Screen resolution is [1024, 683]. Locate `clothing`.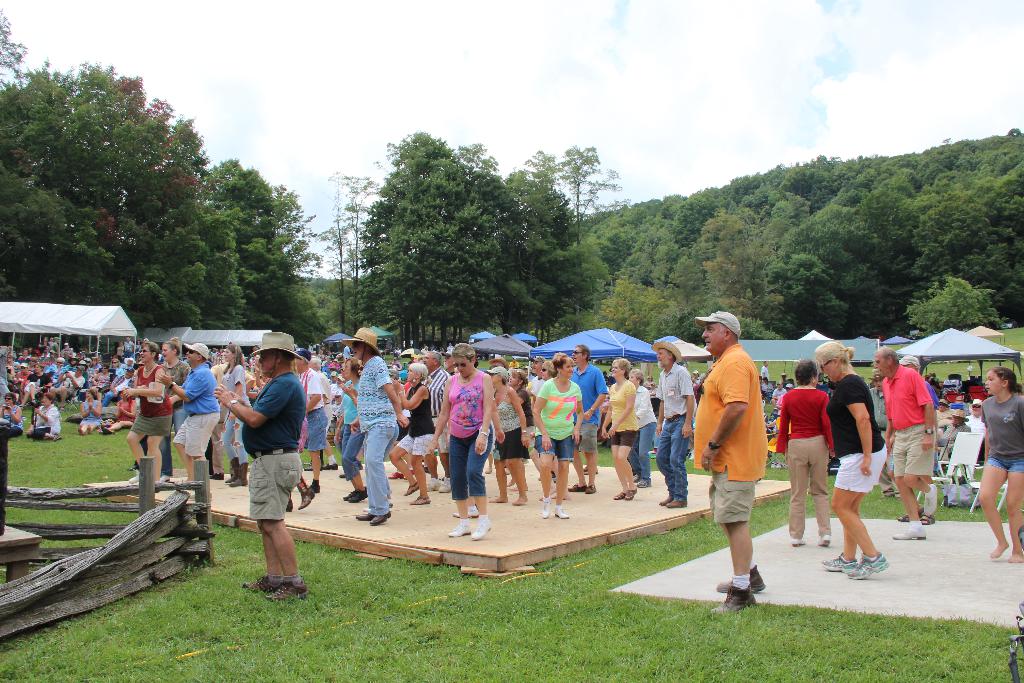
x1=241, y1=372, x2=307, y2=523.
